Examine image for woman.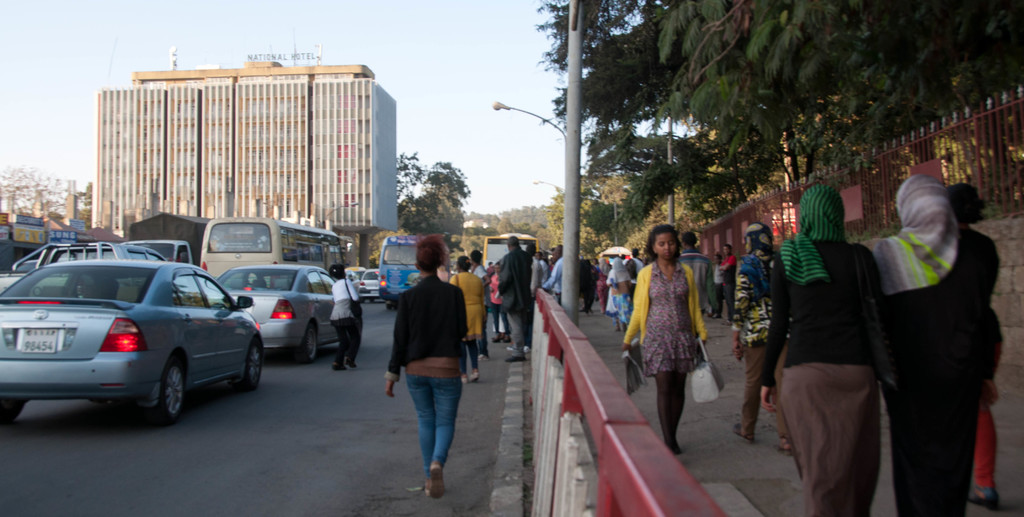
Examination result: (326, 264, 368, 376).
